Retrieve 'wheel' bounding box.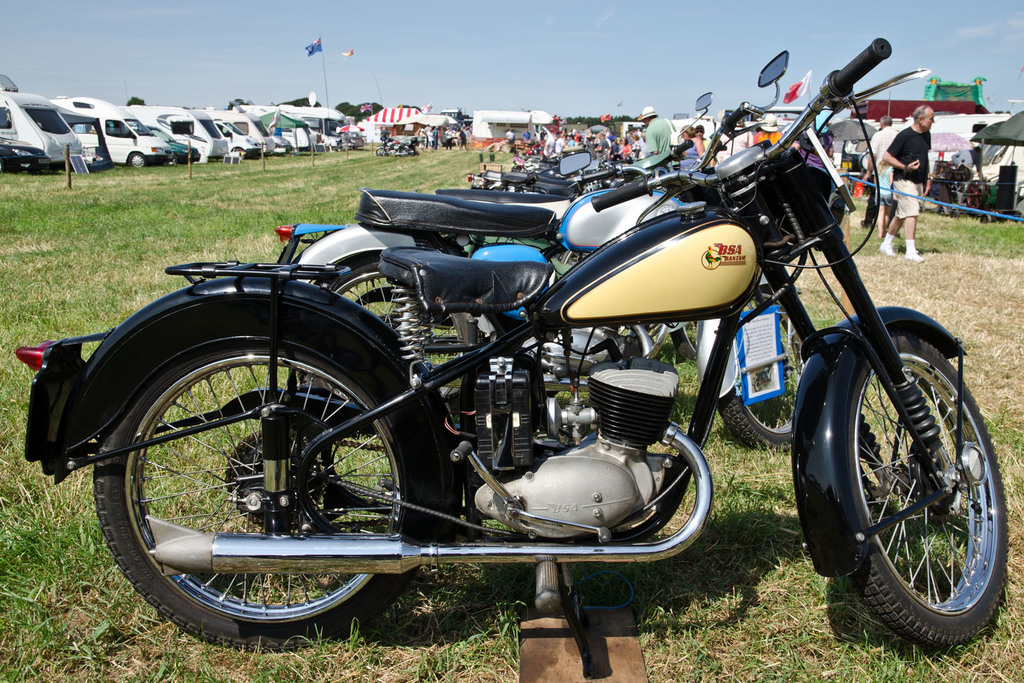
Bounding box: 127/150/148/172.
